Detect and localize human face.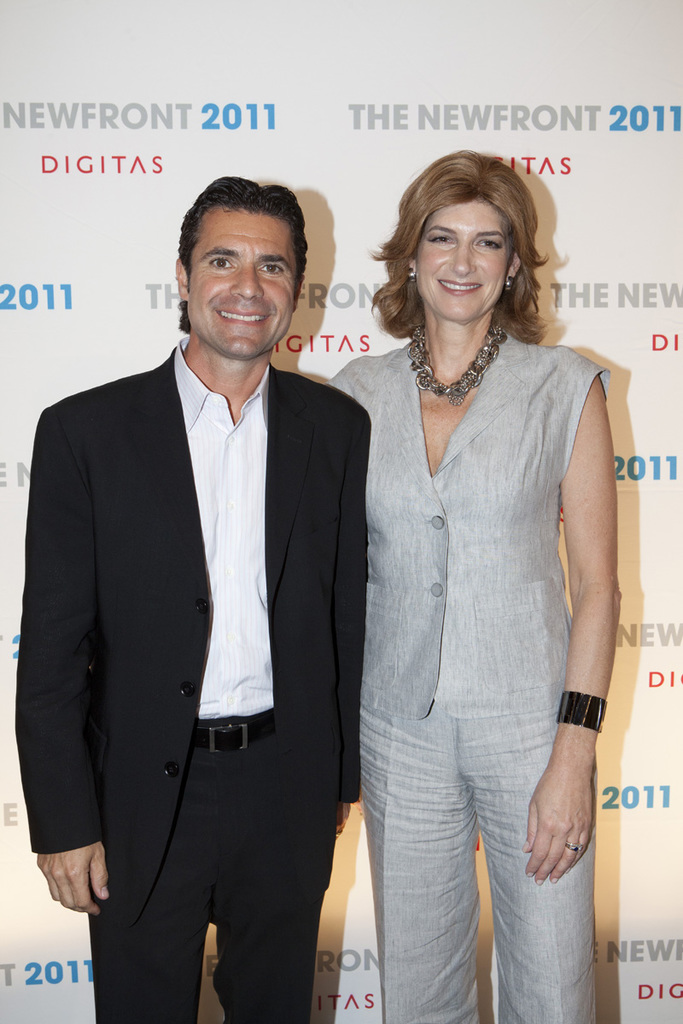
Localized at locate(191, 207, 301, 357).
